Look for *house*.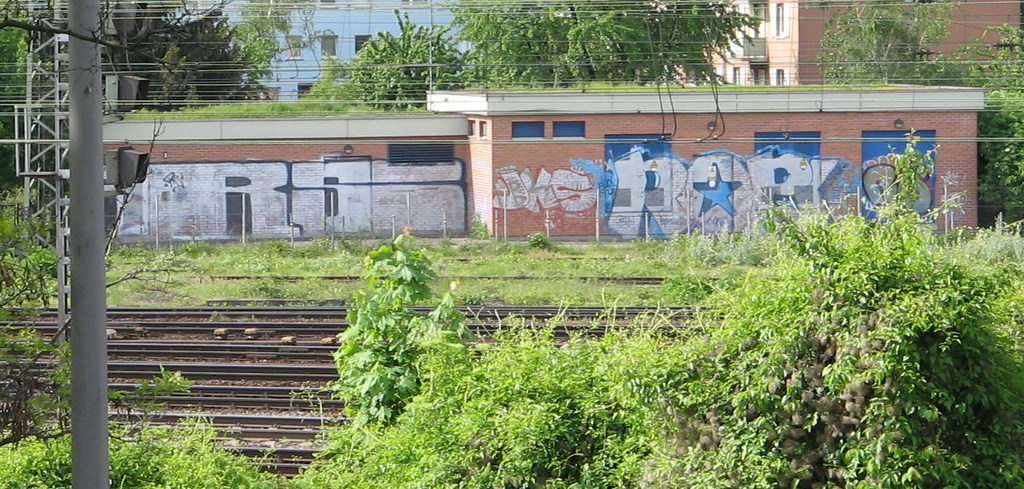
Found: rect(89, 105, 470, 231).
